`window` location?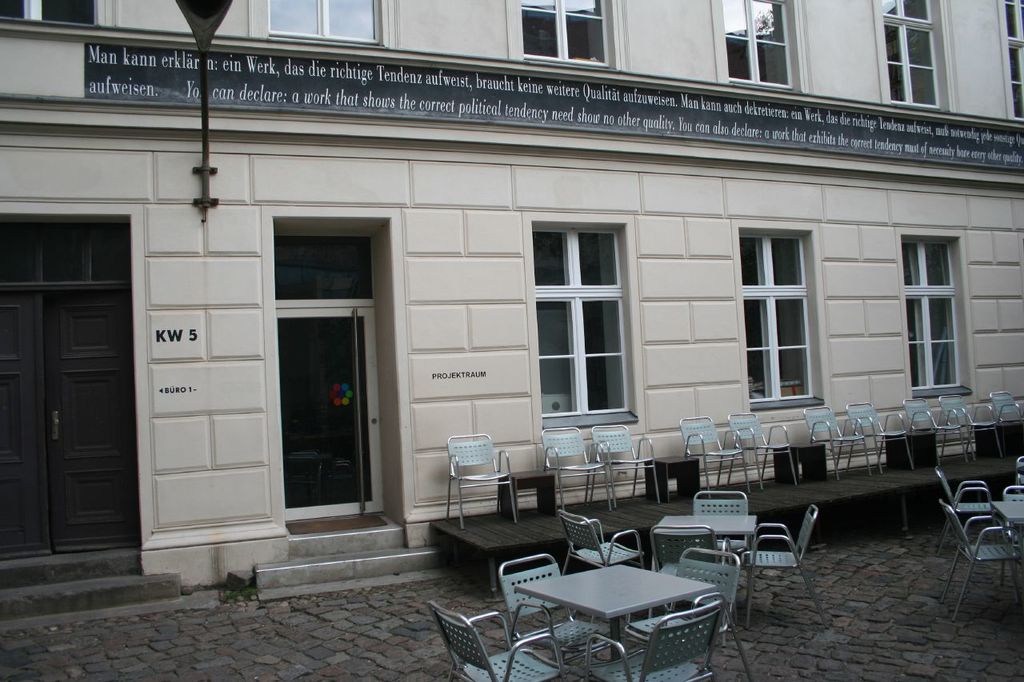
<bbox>532, 225, 638, 433</bbox>
